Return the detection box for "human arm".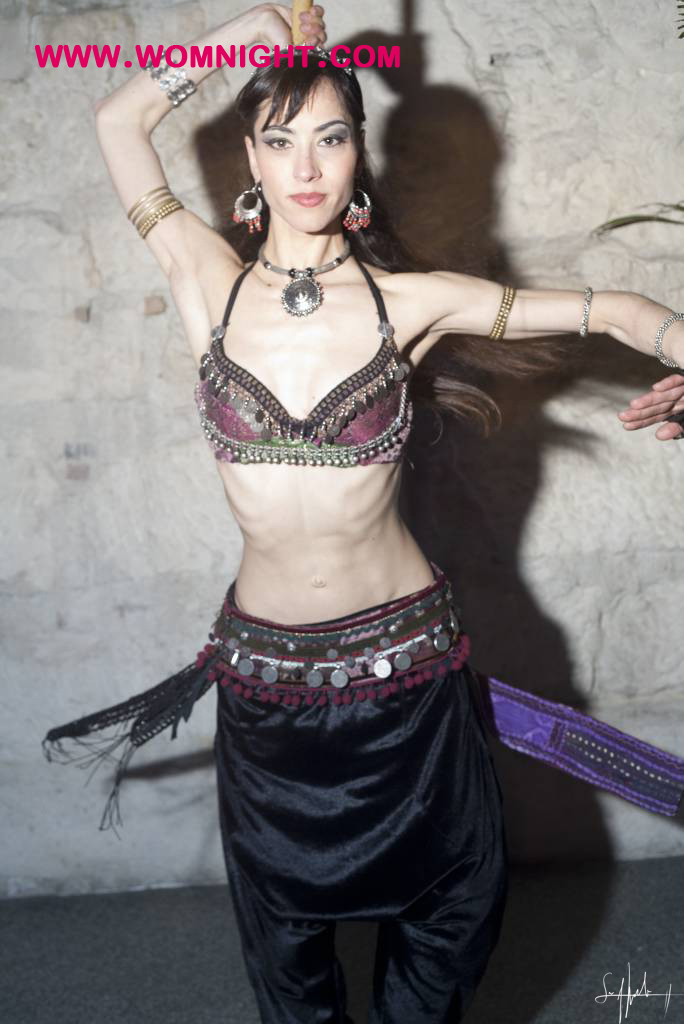
x1=93, y1=54, x2=254, y2=382.
